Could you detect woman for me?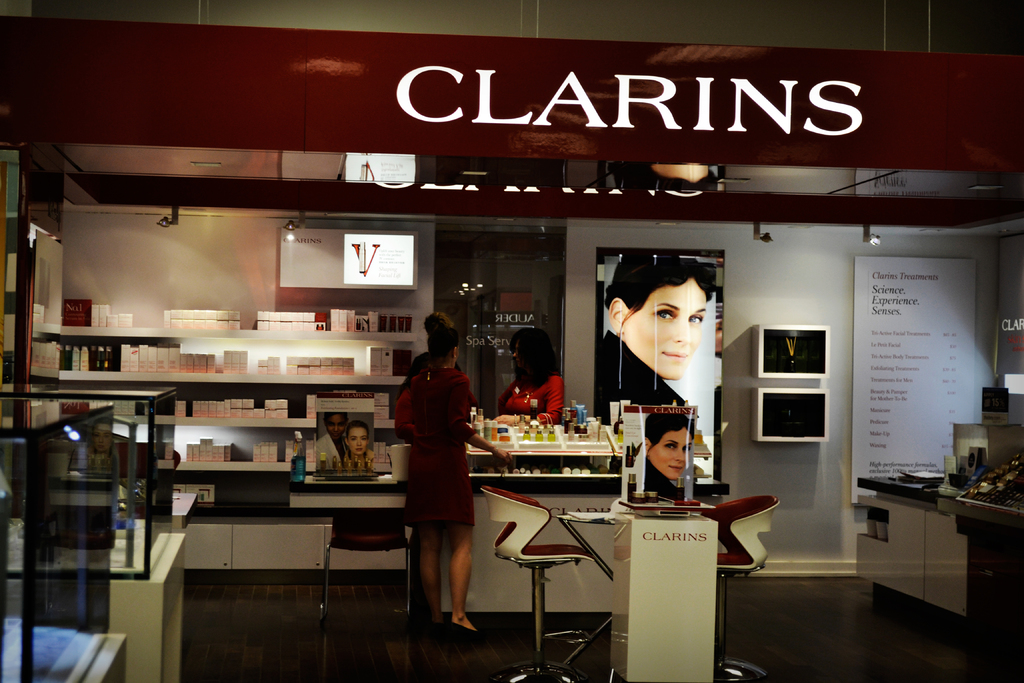
Detection result: region(319, 411, 378, 470).
